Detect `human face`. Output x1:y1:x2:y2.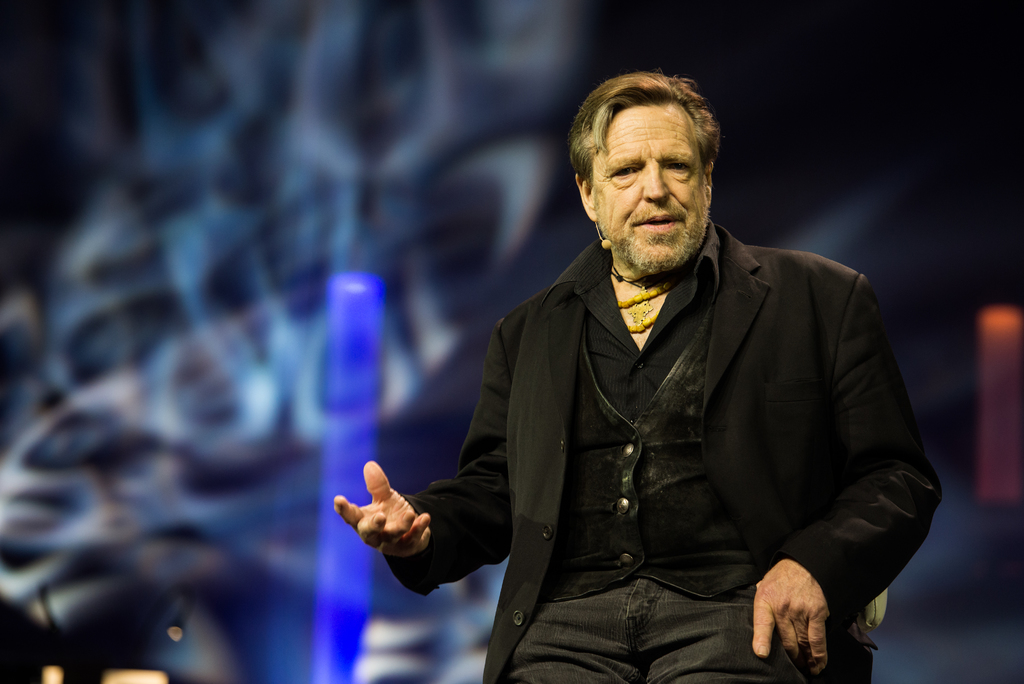
591:99:709:272.
